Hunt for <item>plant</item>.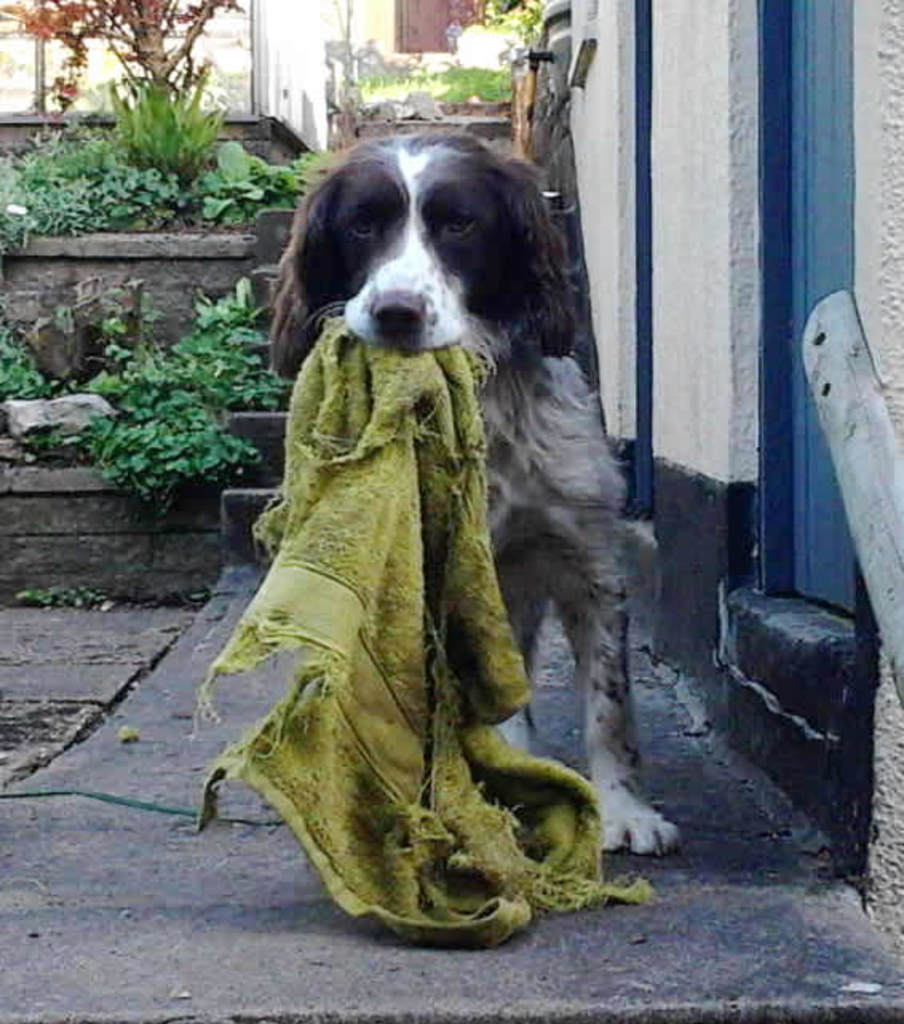
Hunted down at BBox(0, 310, 65, 409).
